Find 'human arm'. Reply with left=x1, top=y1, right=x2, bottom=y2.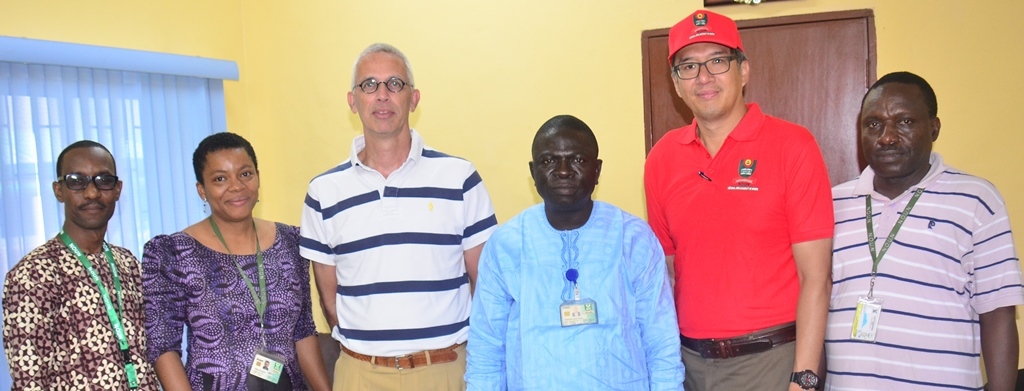
left=967, top=198, right=1016, bottom=390.
